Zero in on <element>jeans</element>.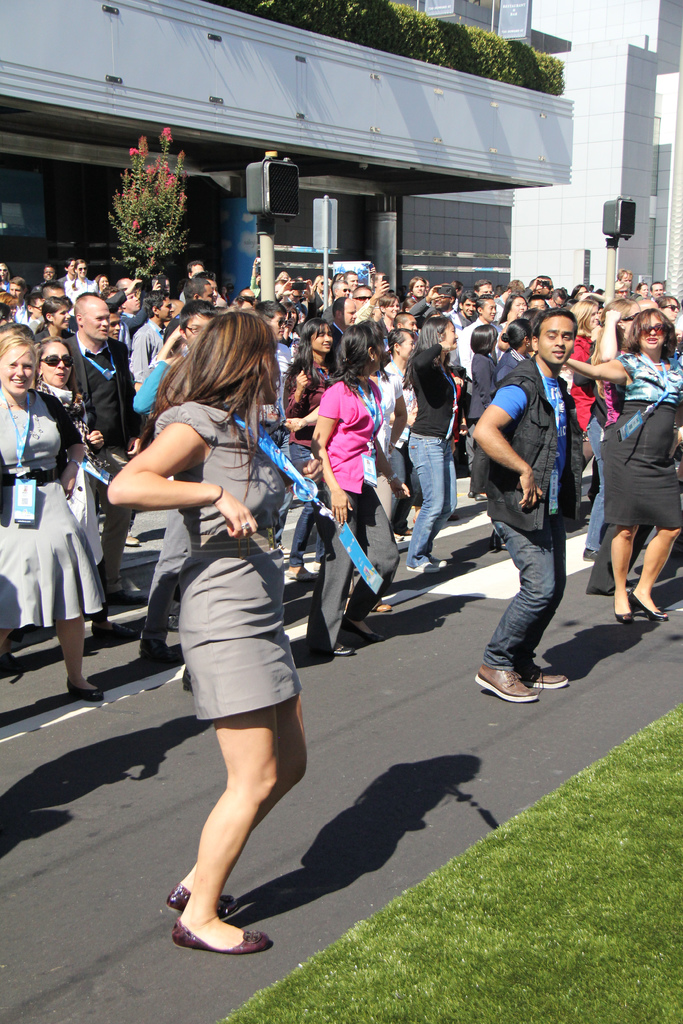
Zeroed in: bbox=[407, 433, 456, 567].
